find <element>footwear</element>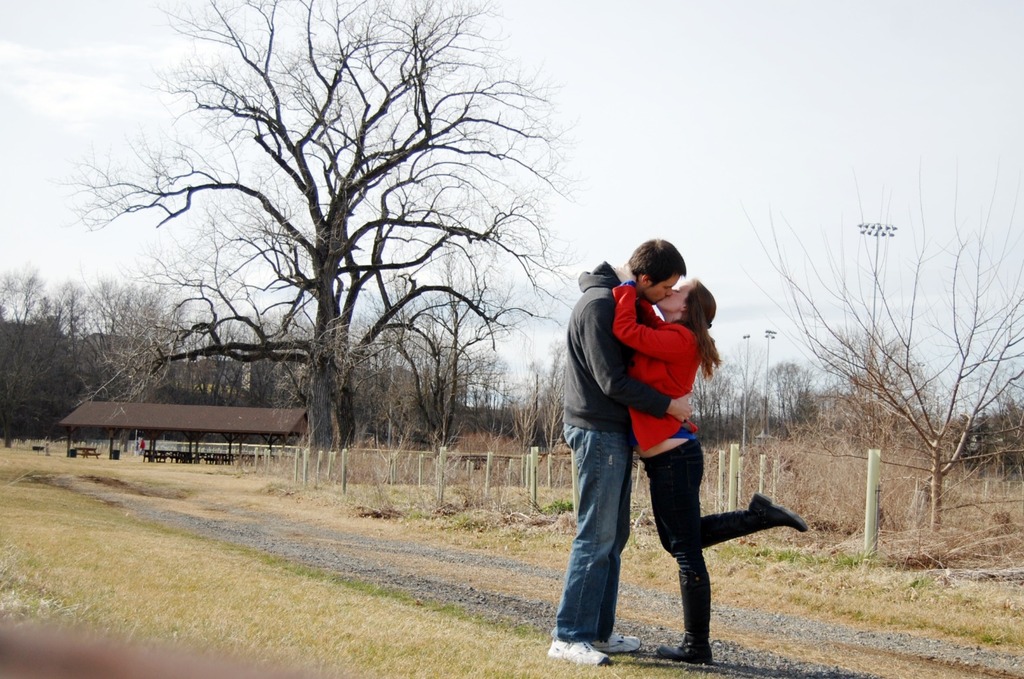
left=549, top=640, right=610, bottom=661
